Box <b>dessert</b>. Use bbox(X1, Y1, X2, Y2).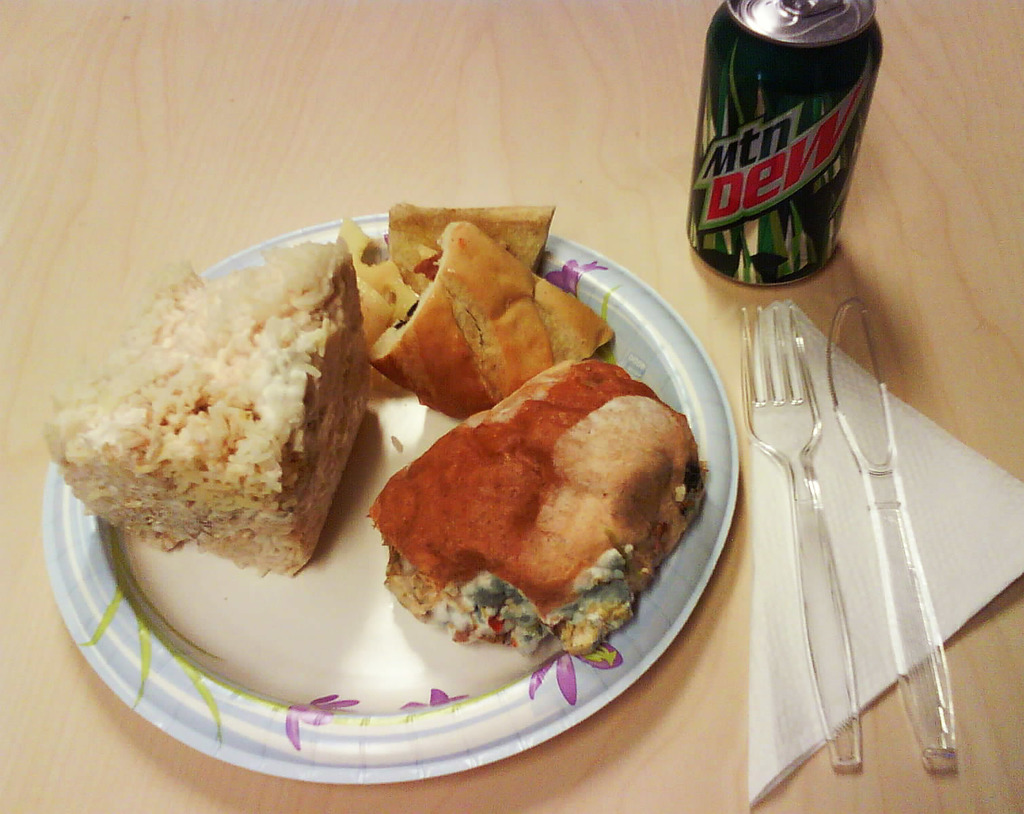
bbox(373, 364, 706, 665).
